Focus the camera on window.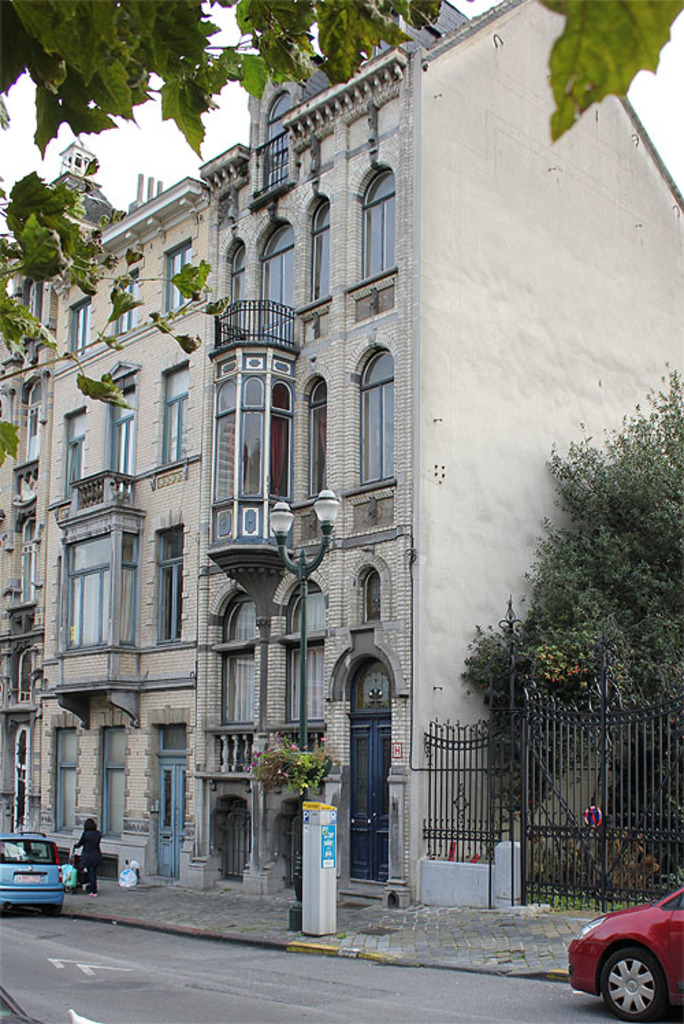
Focus region: bbox(98, 724, 130, 838).
